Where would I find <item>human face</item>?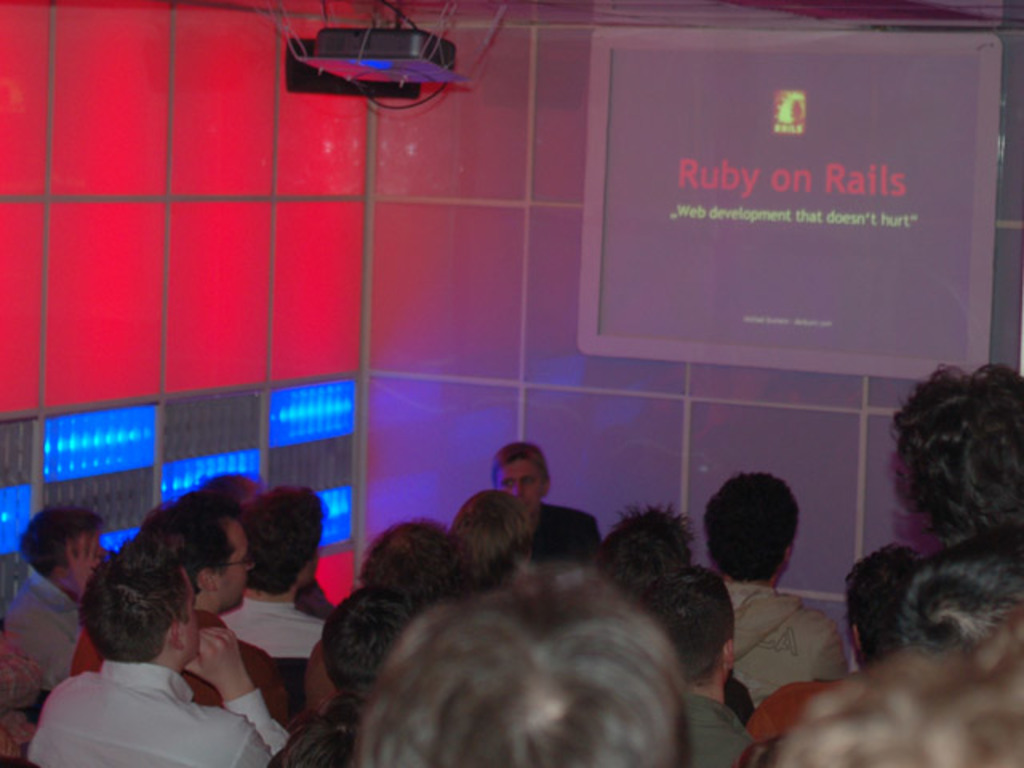
At 498:461:536:501.
